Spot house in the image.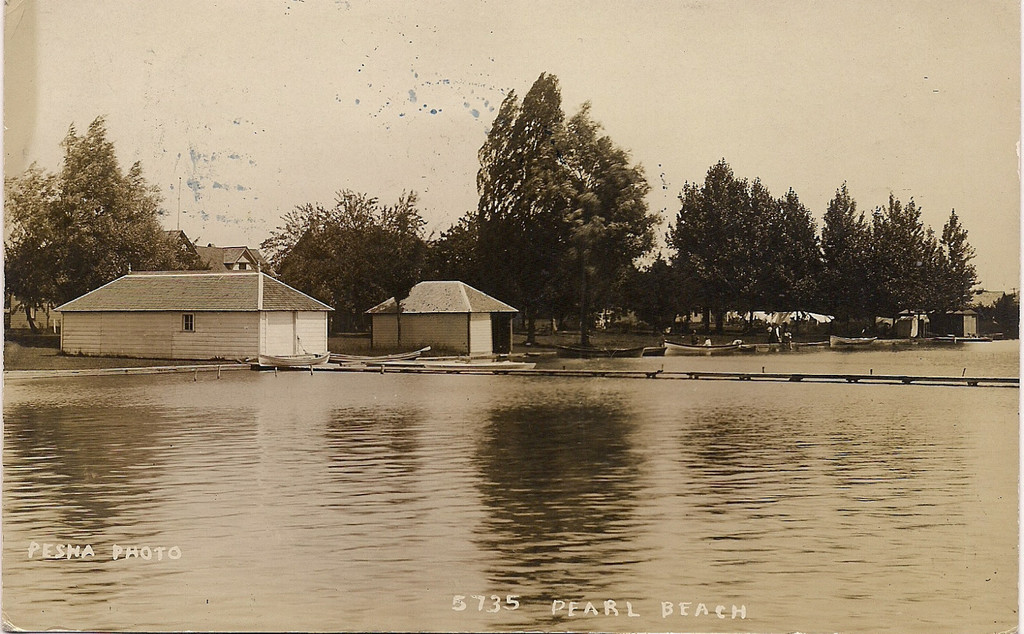
house found at (x1=941, y1=306, x2=989, y2=340).
